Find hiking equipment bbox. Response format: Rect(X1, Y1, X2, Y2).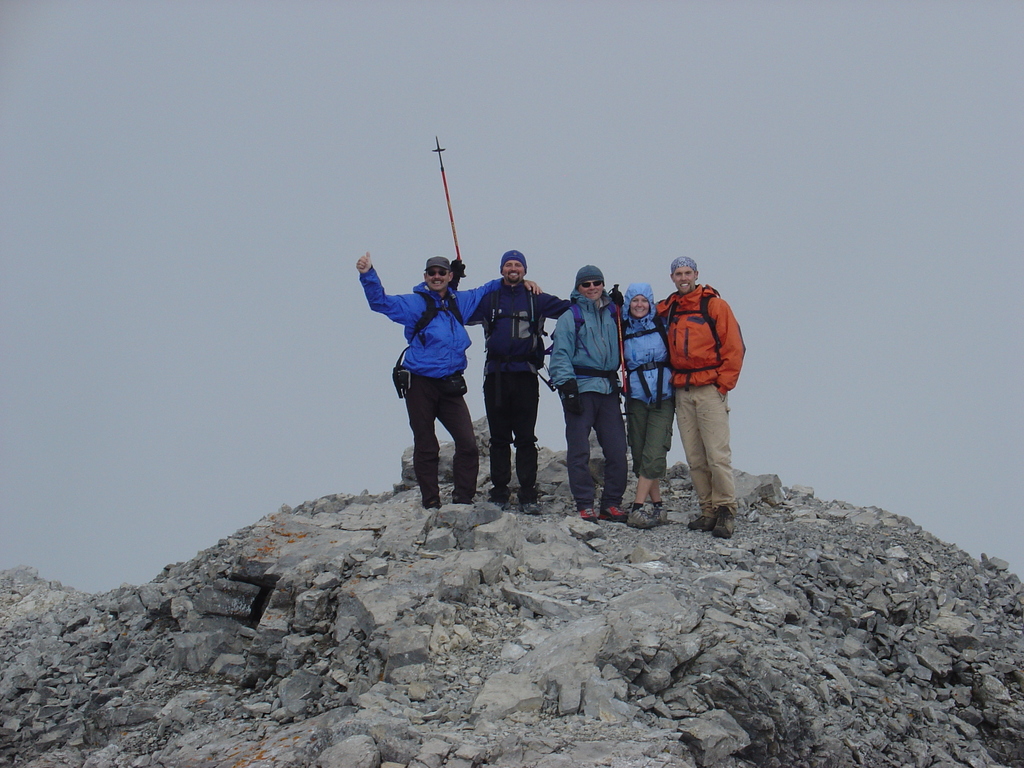
Rect(484, 491, 514, 508).
